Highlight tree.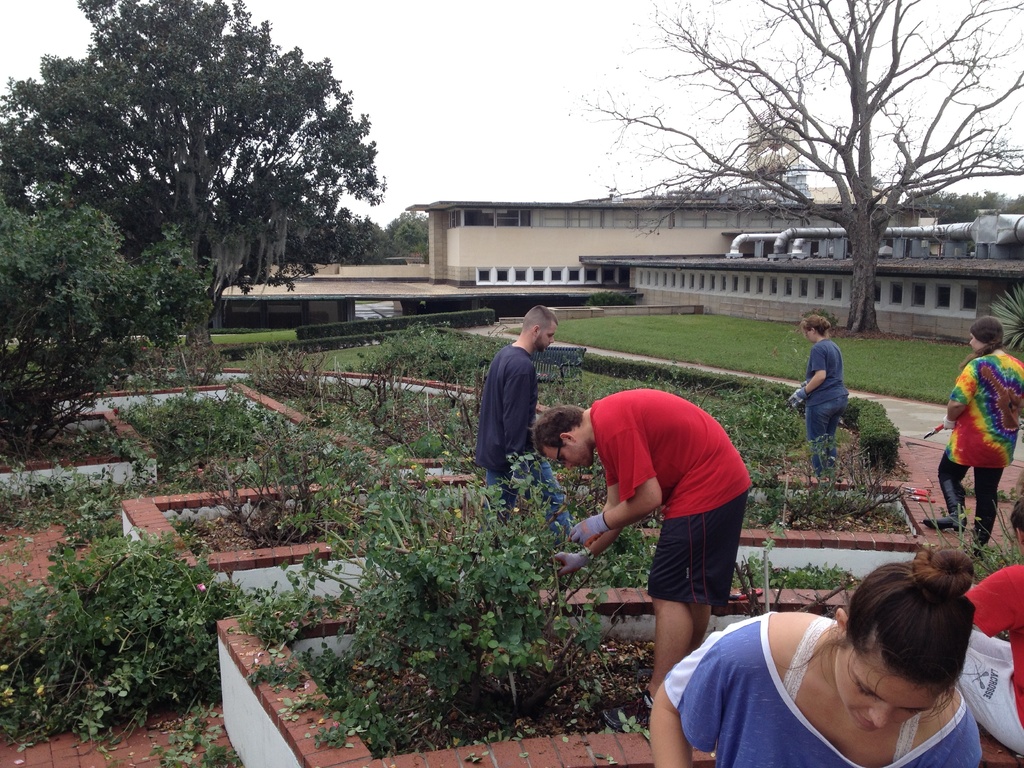
Highlighted region: 1014,191,1023,212.
